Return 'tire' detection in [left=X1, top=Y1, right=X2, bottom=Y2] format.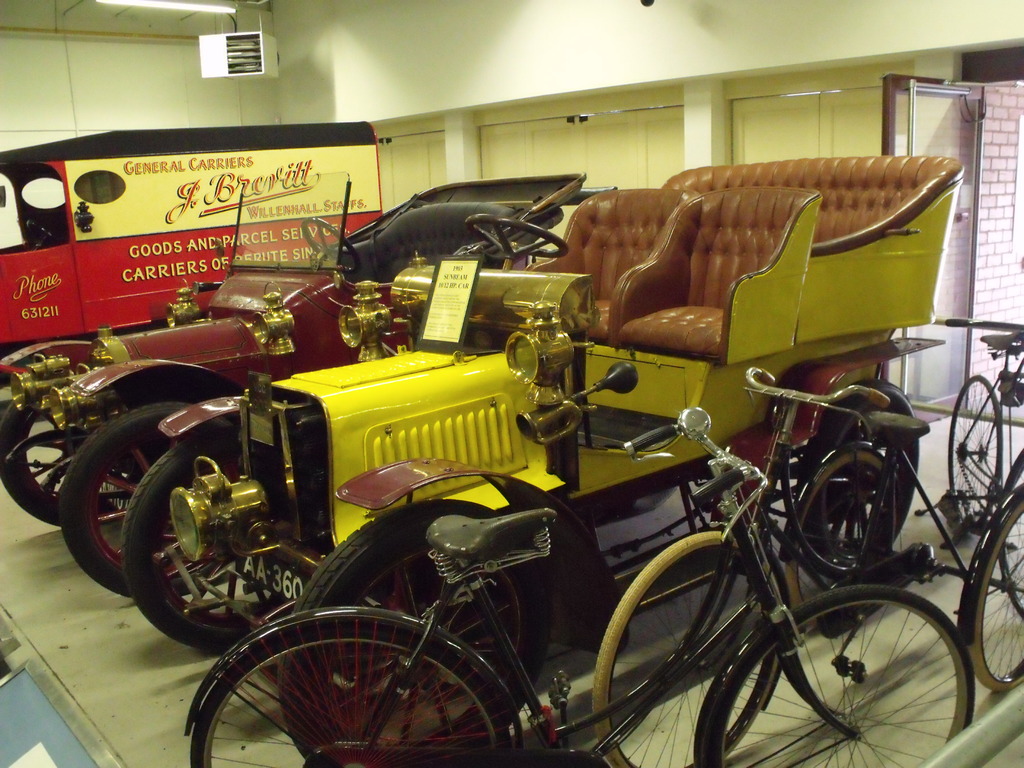
[left=784, top=452, right=883, bottom=627].
